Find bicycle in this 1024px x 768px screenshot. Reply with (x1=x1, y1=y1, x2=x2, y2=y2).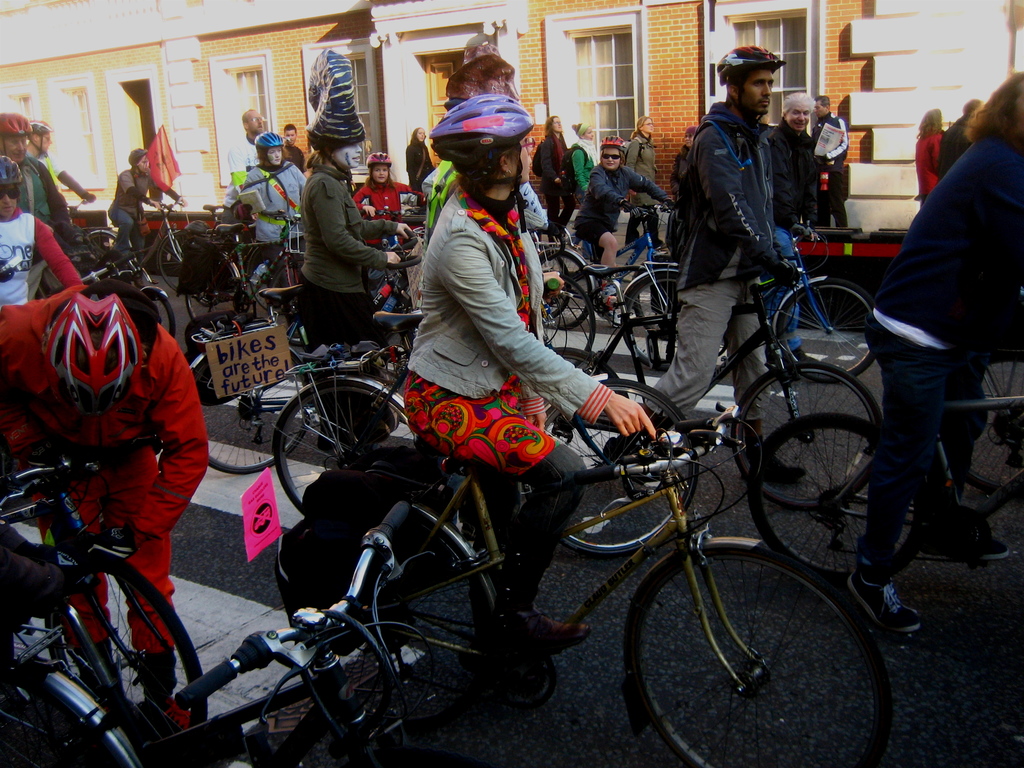
(x1=68, y1=219, x2=179, y2=347).
